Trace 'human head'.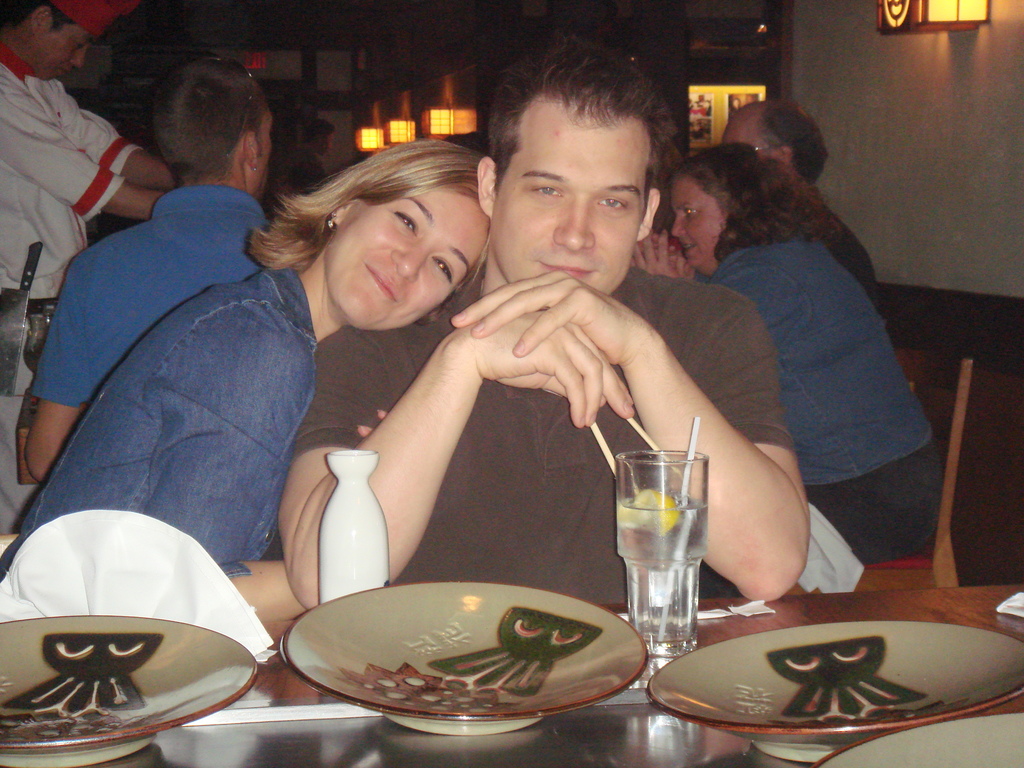
Traced to {"x1": 725, "y1": 99, "x2": 829, "y2": 186}.
